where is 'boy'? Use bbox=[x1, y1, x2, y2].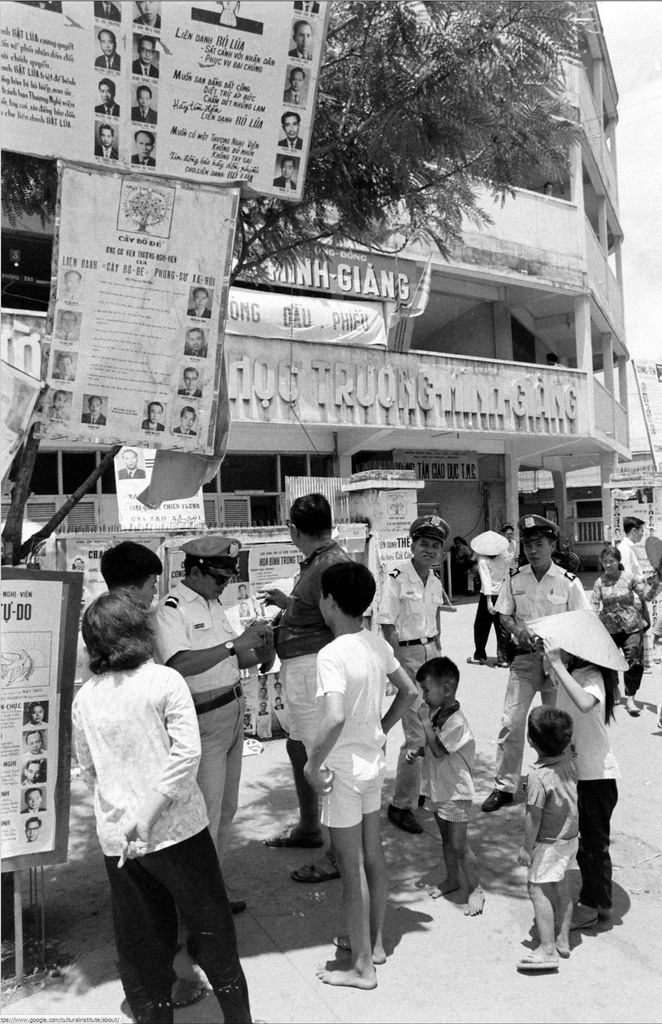
bbox=[620, 514, 649, 643].
